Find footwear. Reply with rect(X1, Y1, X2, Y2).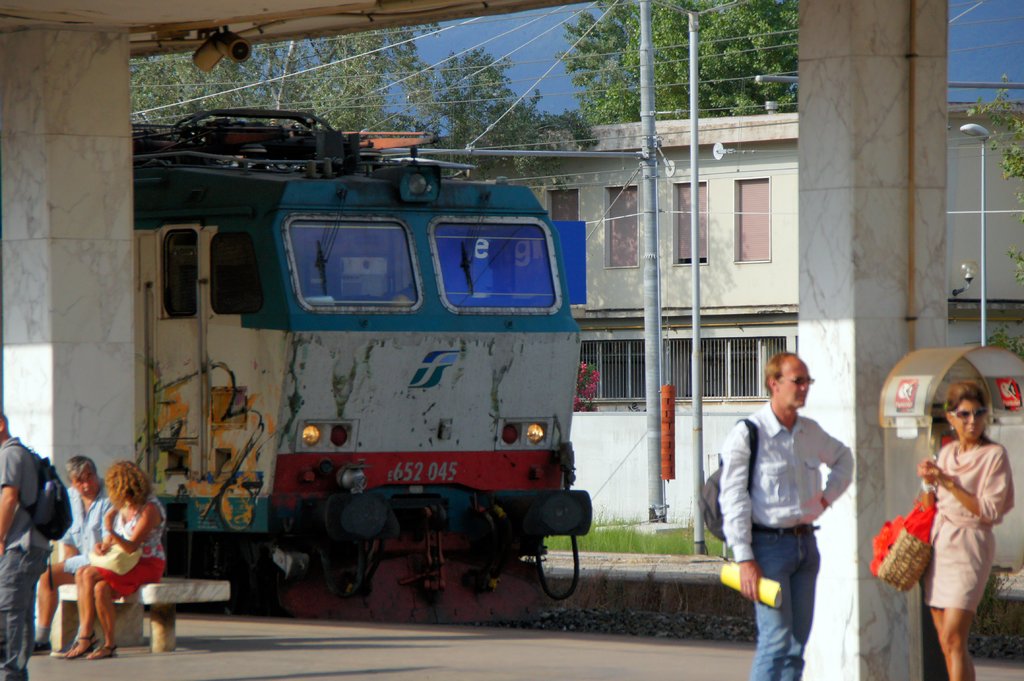
rect(82, 637, 118, 657).
